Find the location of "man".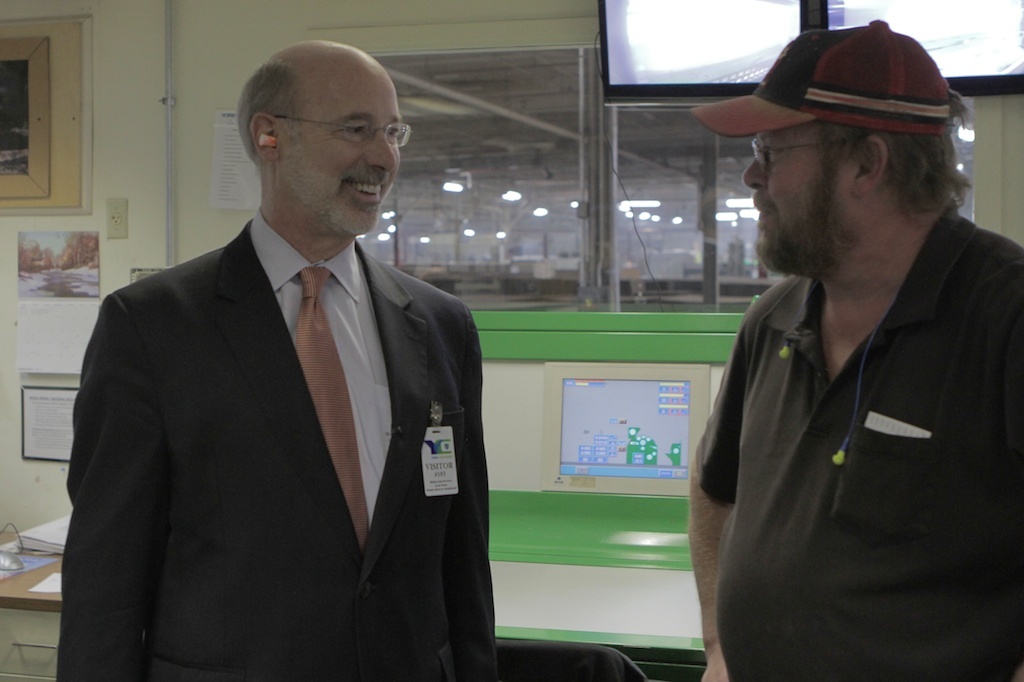
Location: {"left": 49, "top": 35, "right": 499, "bottom": 681}.
